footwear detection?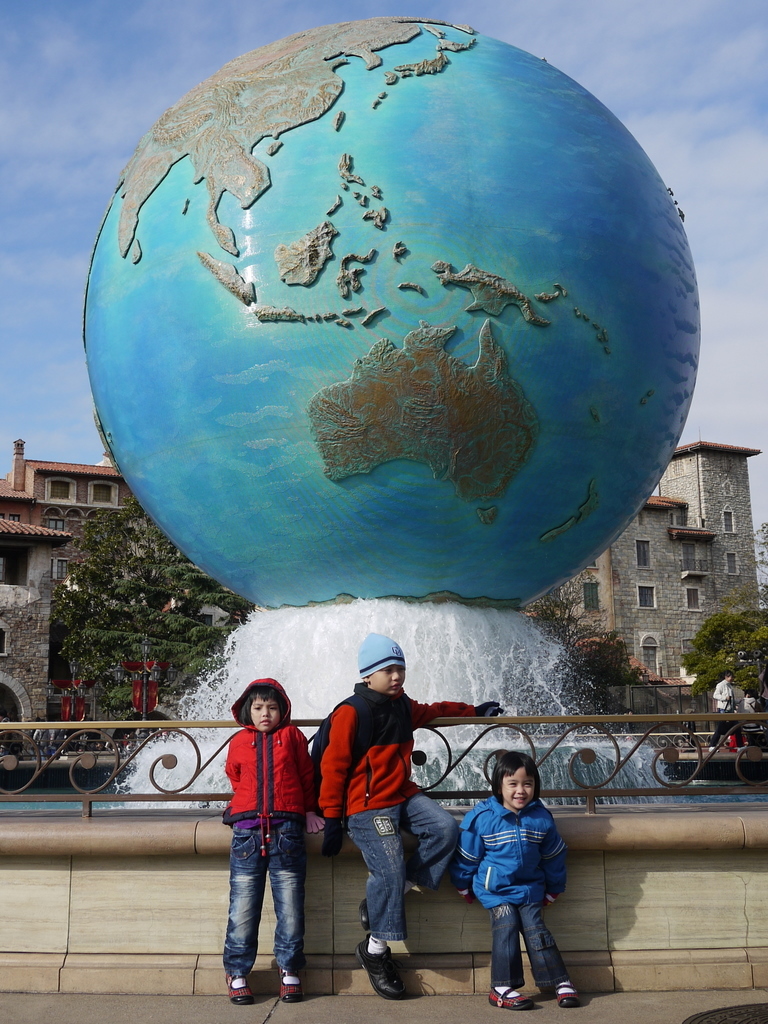
Rect(282, 971, 303, 1006)
